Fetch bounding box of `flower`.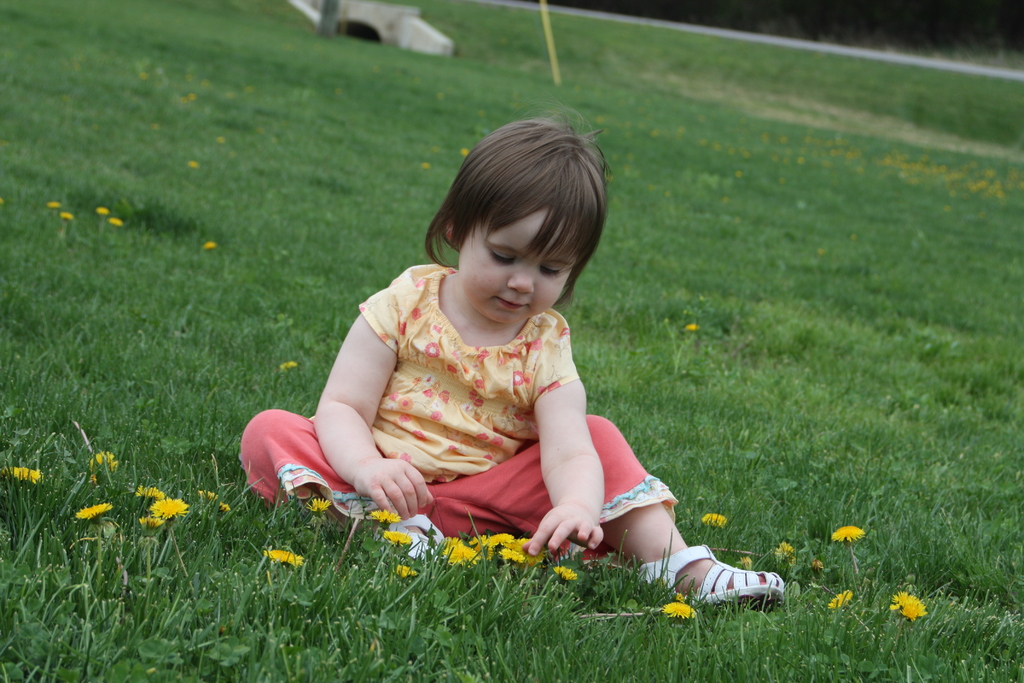
Bbox: <bbox>775, 540, 792, 564</bbox>.
